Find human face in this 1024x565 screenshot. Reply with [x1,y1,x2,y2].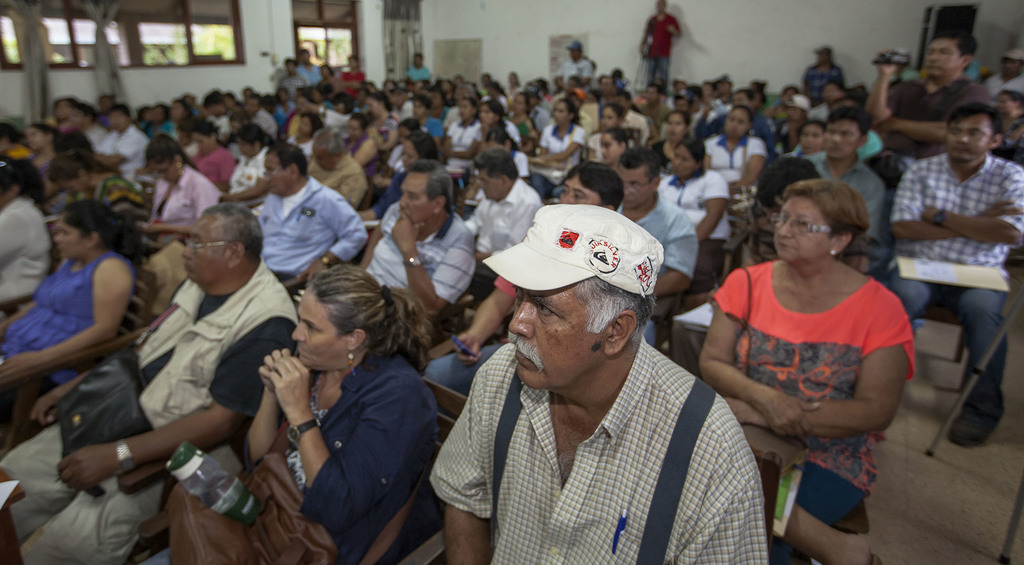
[672,145,696,176].
